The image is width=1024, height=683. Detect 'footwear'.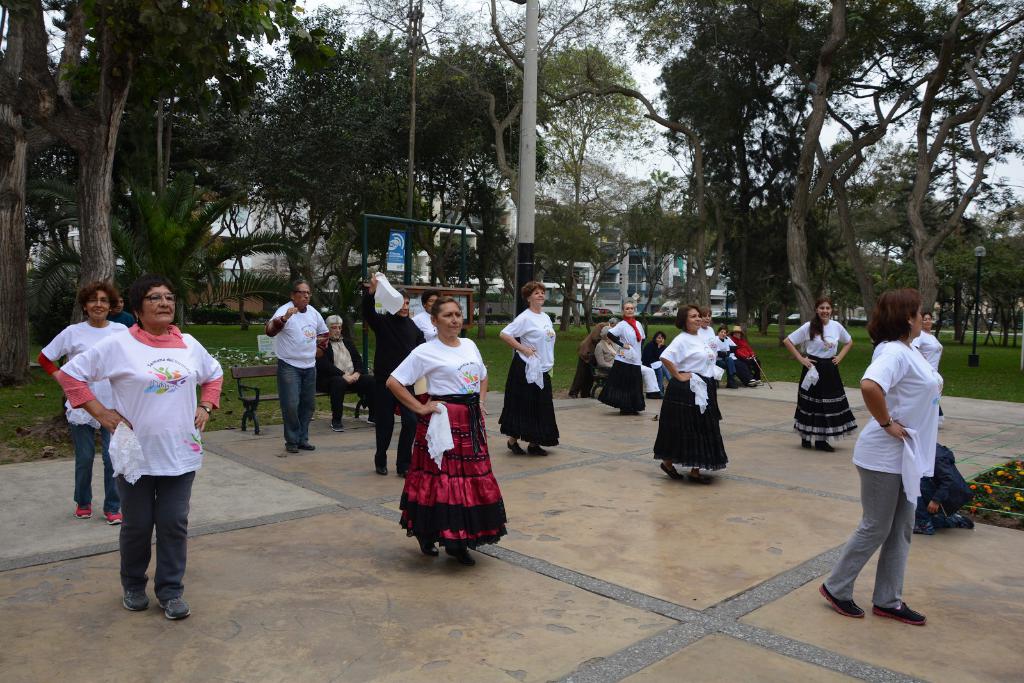
Detection: BBox(749, 378, 760, 387).
